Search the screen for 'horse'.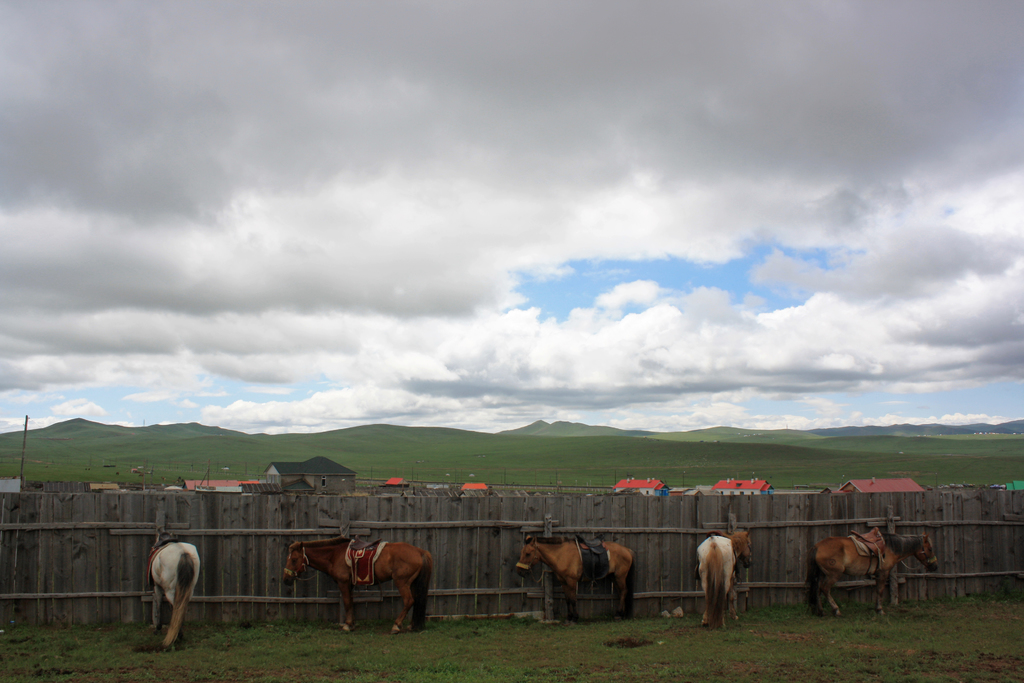
Found at locate(150, 539, 203, 647).
